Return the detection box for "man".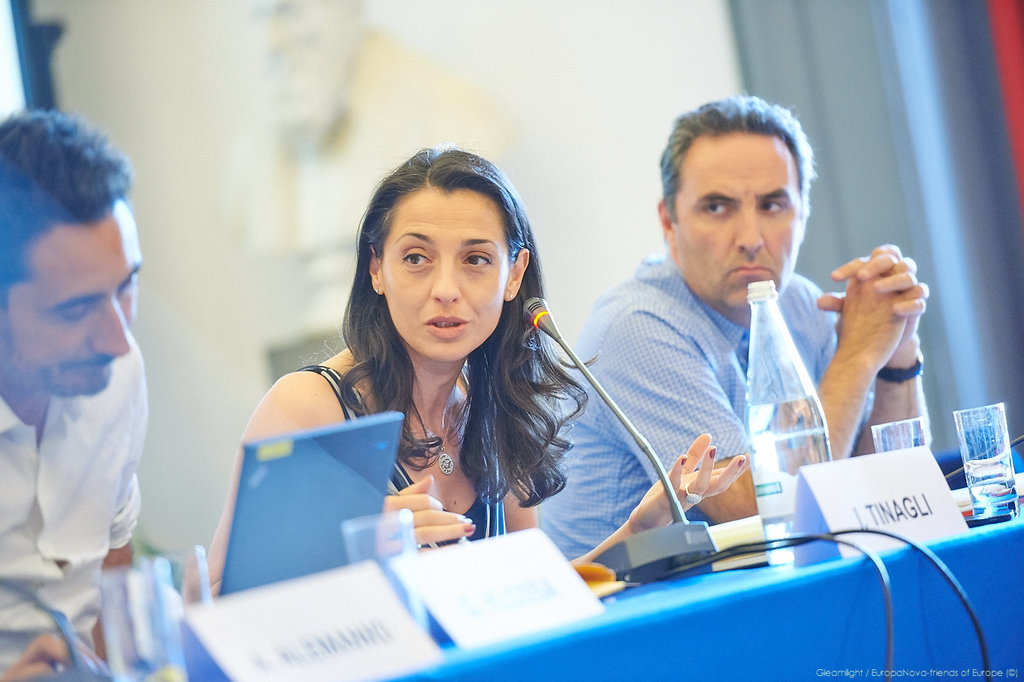
pyautogui.locateOnScreen(0, 128, 183, 640).
